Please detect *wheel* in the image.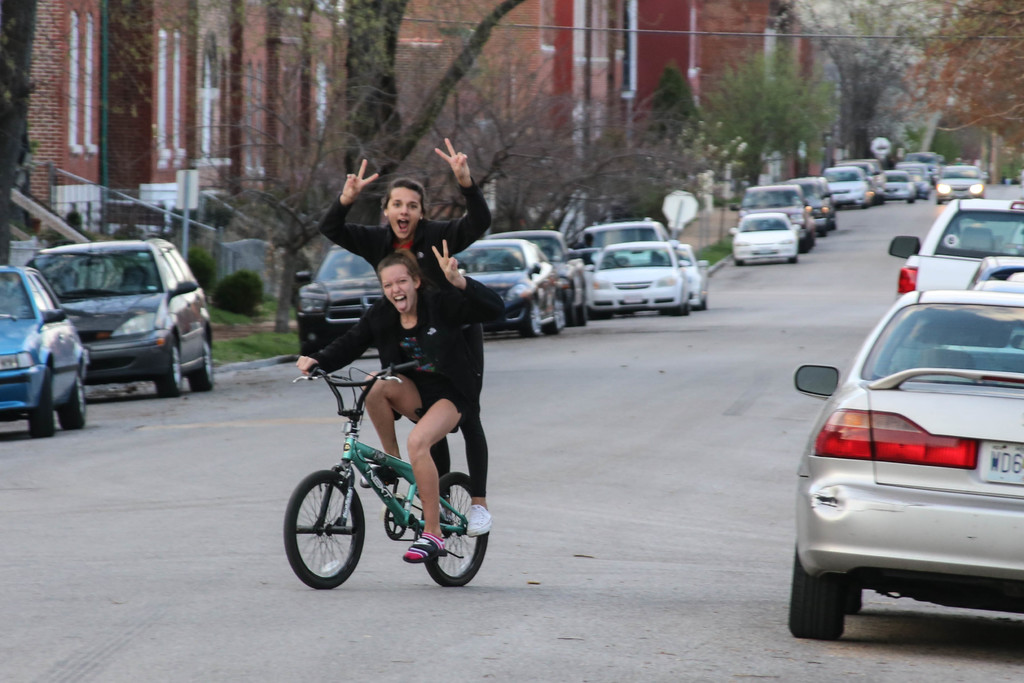
197:343:214:394.
